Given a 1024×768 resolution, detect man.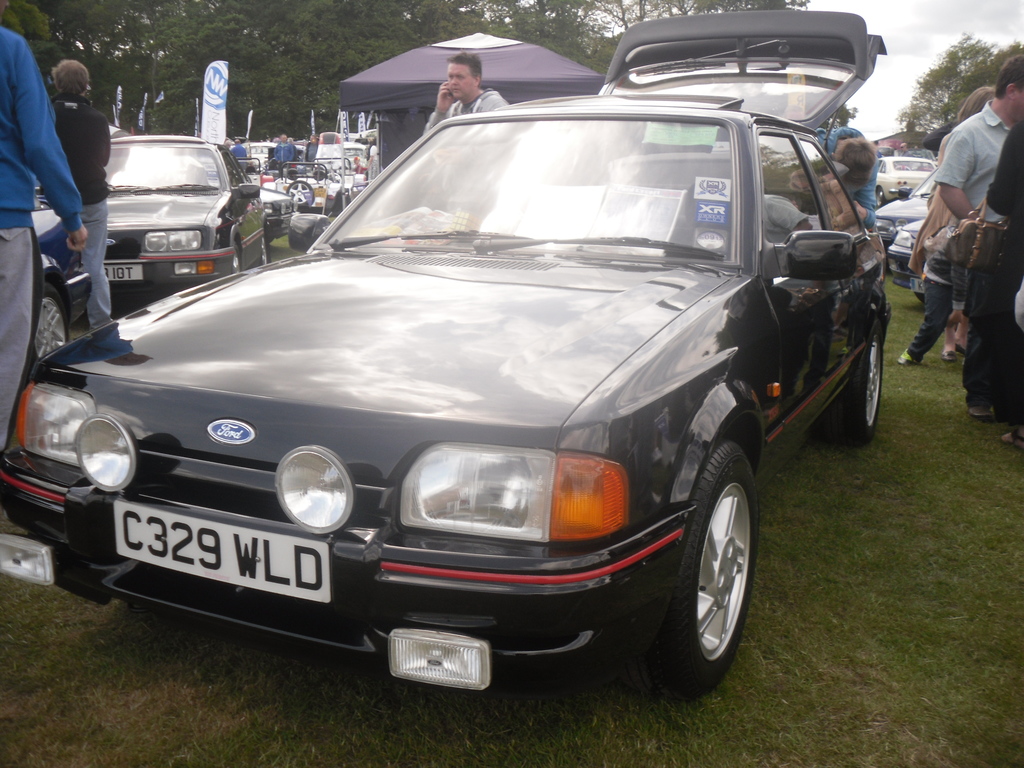
424, 49, 504, 141.
